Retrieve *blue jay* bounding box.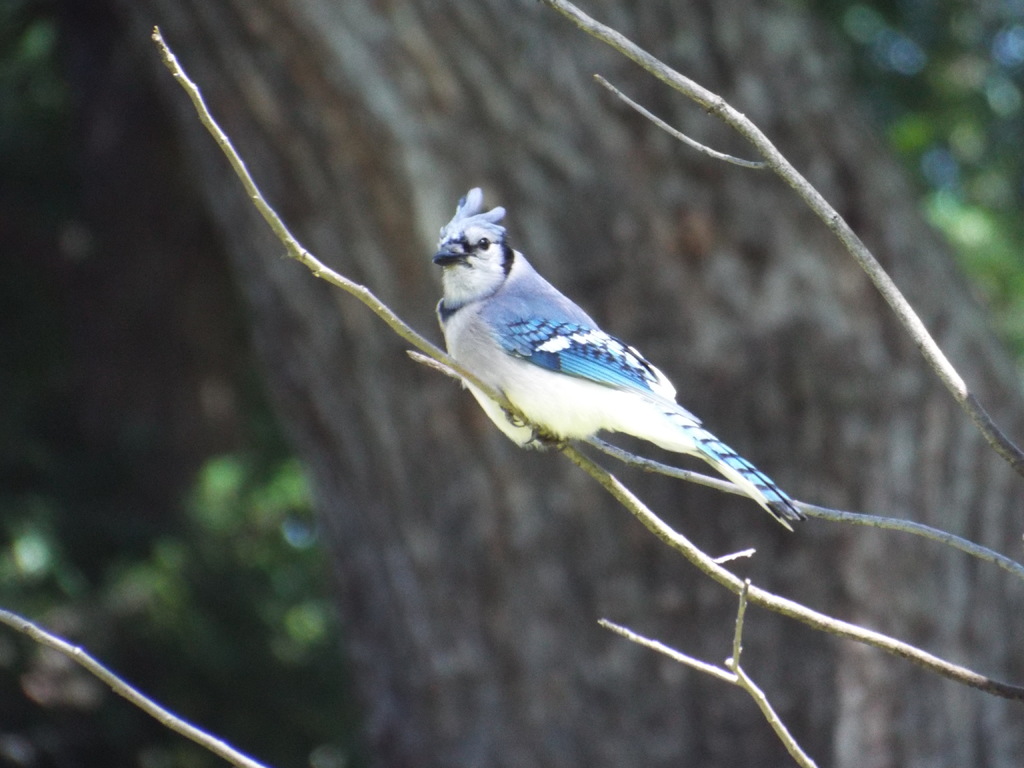
Bounding box: 429 182 805 530.
